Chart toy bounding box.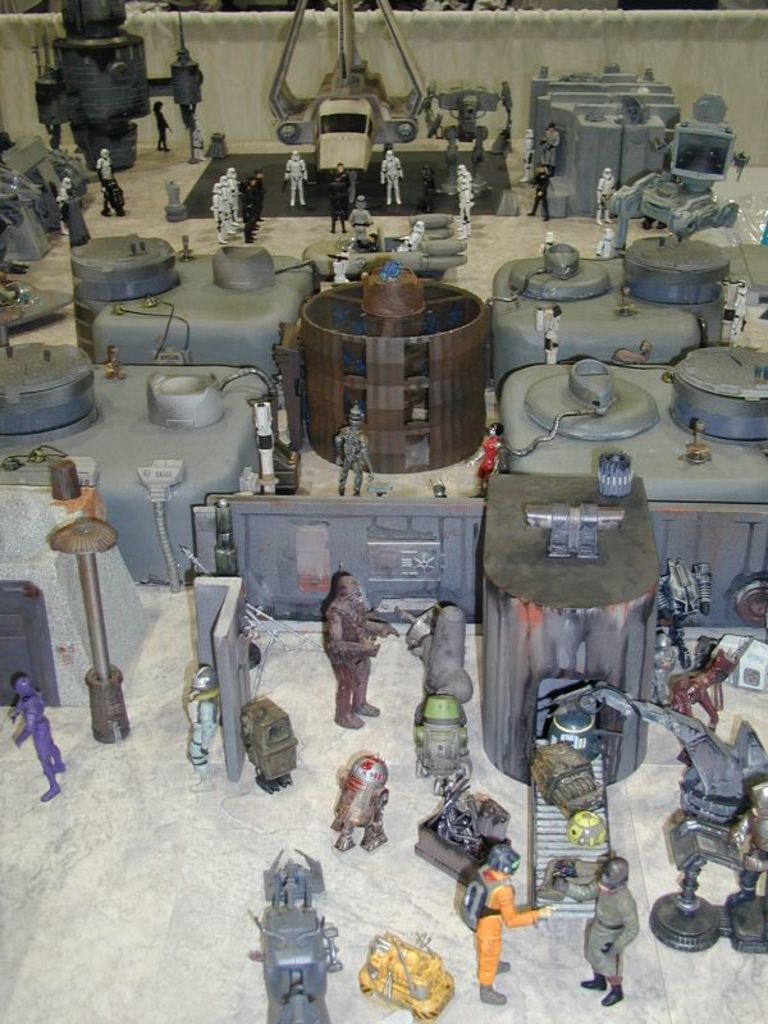
Charted: 595, 230, 614, 261.
